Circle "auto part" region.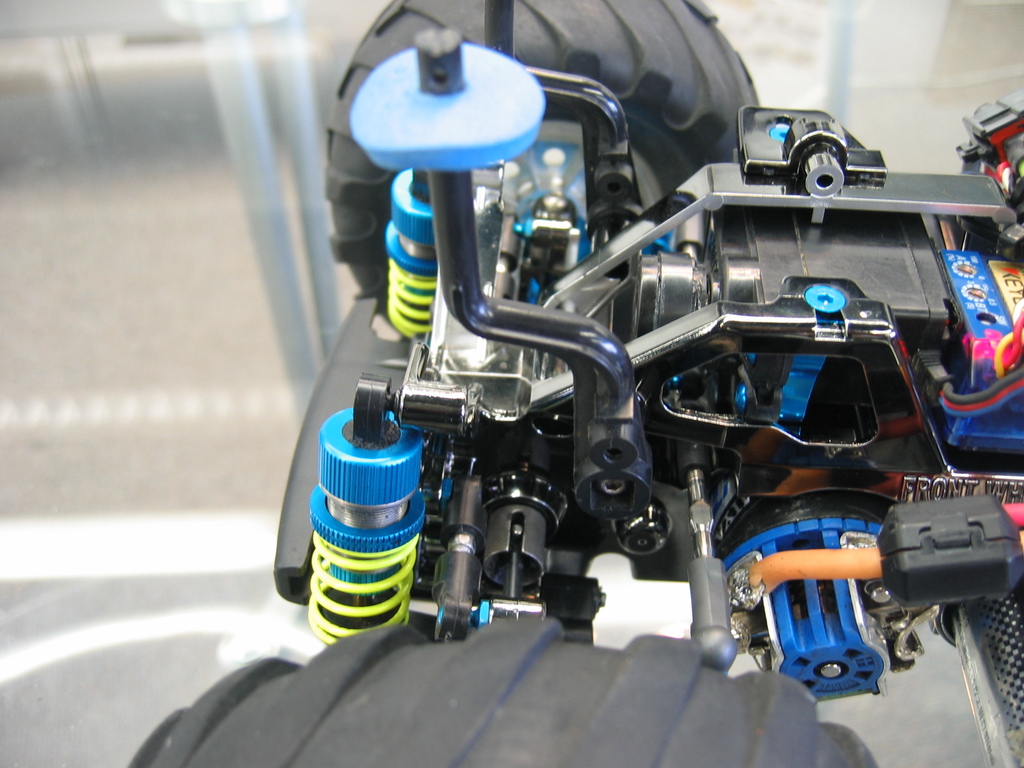
Region: pyautogui.locateOnScreen(335, 0, 760, 332).
